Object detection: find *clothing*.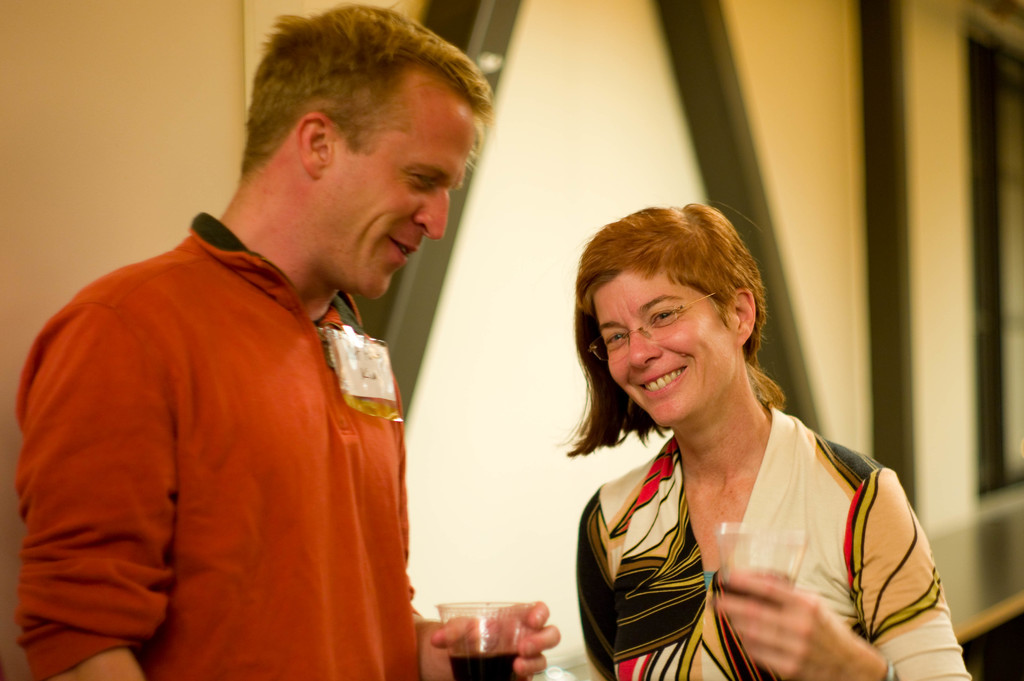
select_region(566, 408, 972, 680).
